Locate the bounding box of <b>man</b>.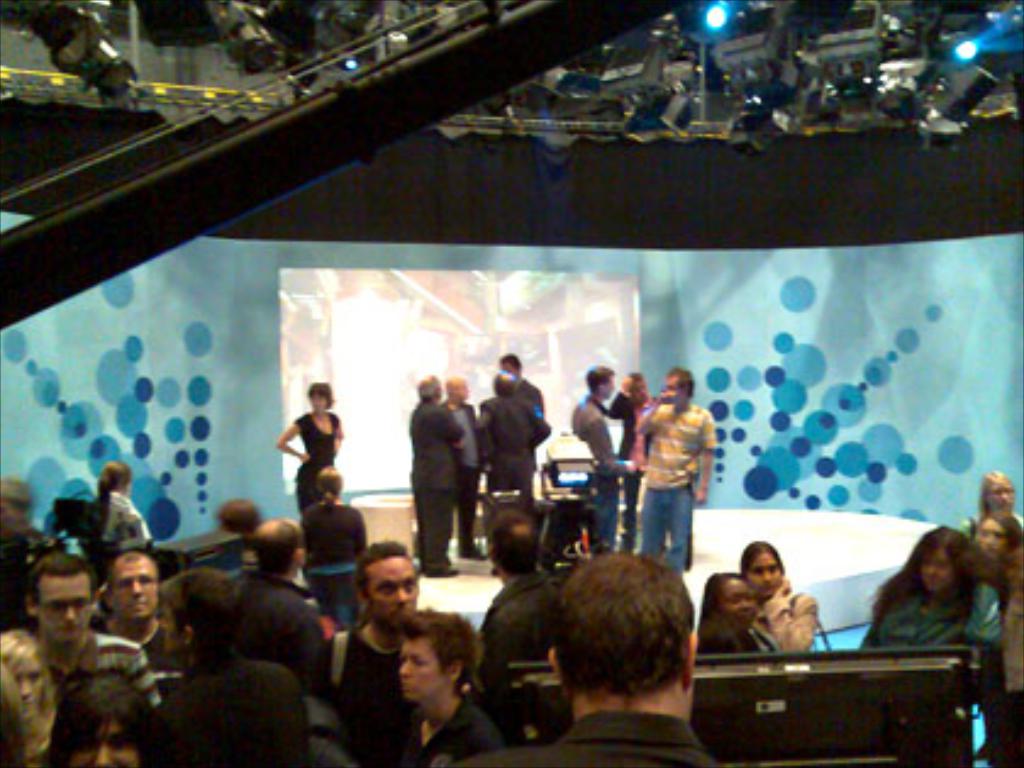
Bounding box: locate(229, 517, 327, 690).
